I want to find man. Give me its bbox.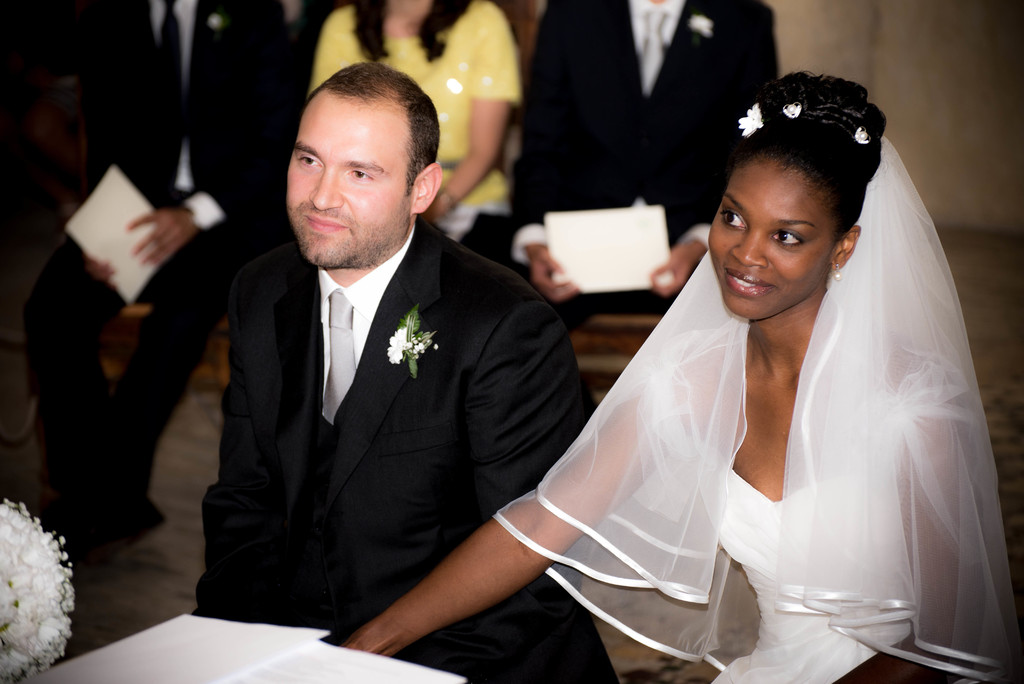
x1=505 y1=0 x2=781 y2=315.
